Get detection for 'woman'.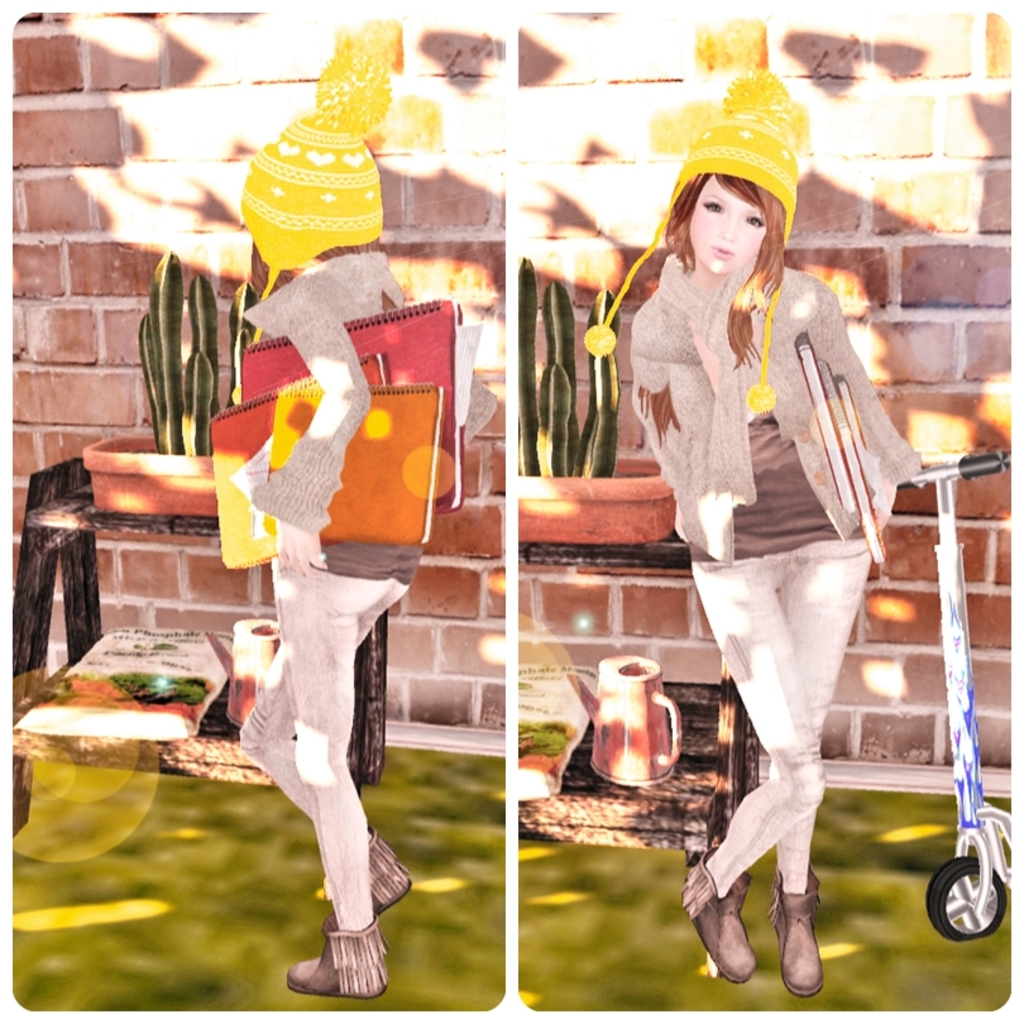
Detection: box(225, 32, 499, 994).
